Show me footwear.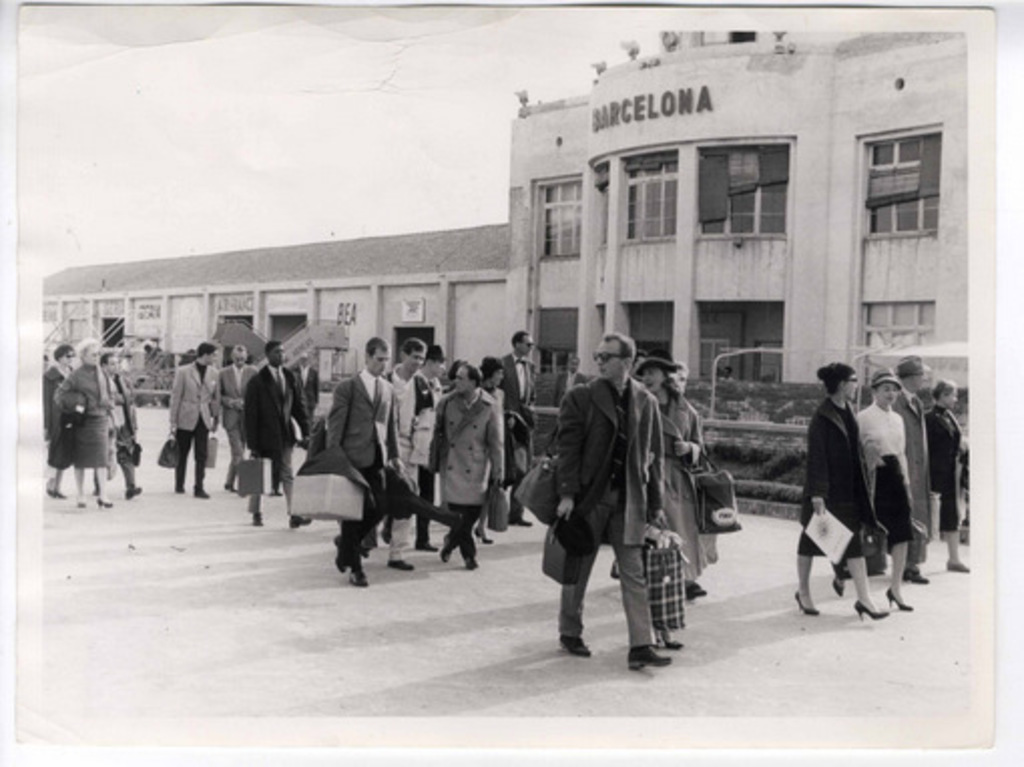
footwear is here: locate(388, 556, 410, 570).
